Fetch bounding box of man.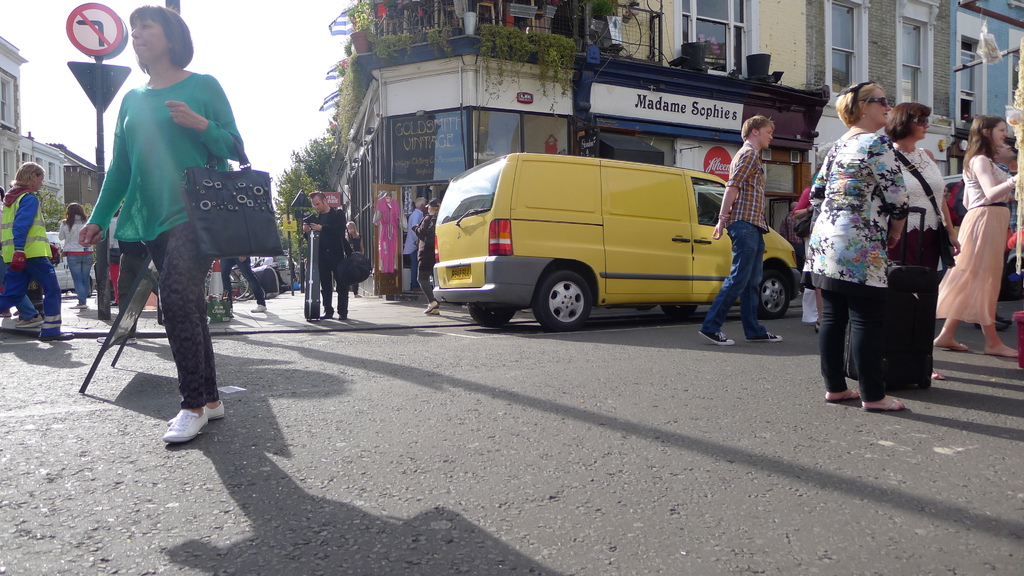
Bbox: region(403, 195, 429, 291).
